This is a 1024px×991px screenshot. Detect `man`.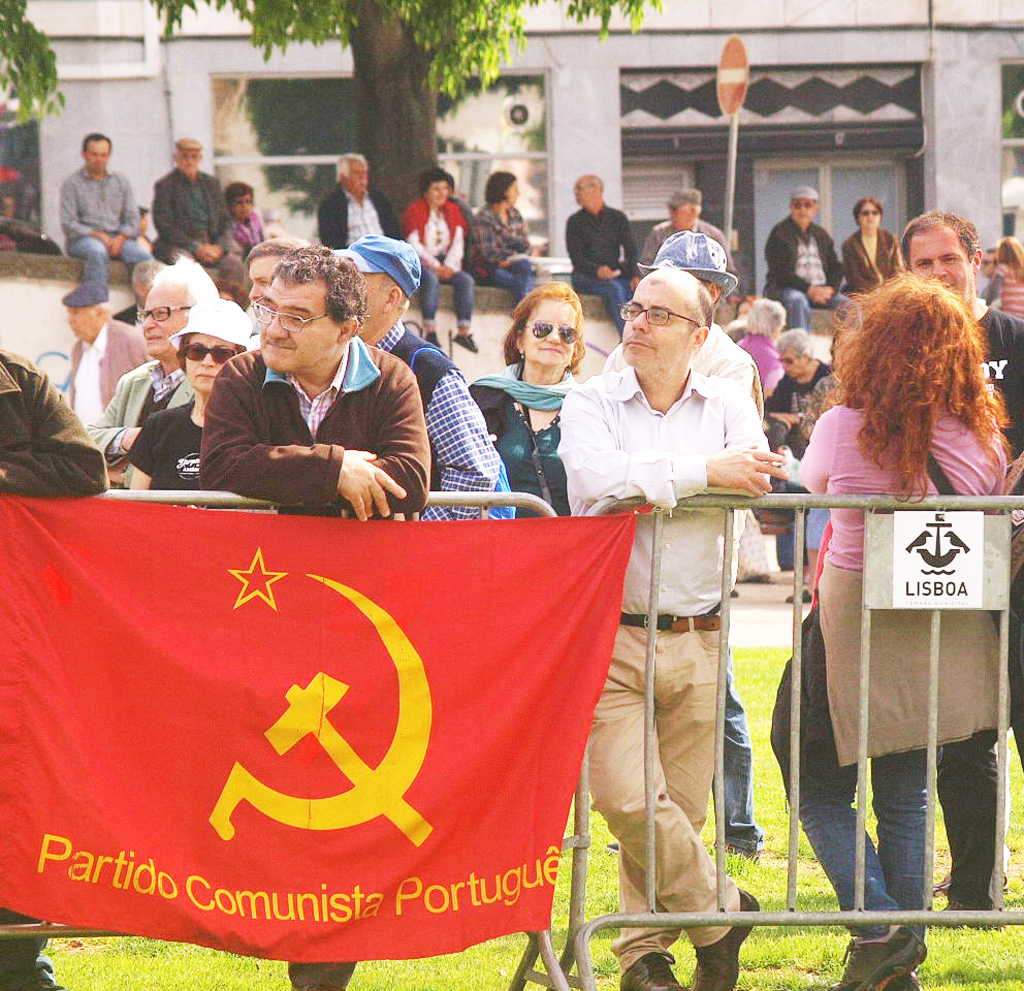
[147,135,242,291].
